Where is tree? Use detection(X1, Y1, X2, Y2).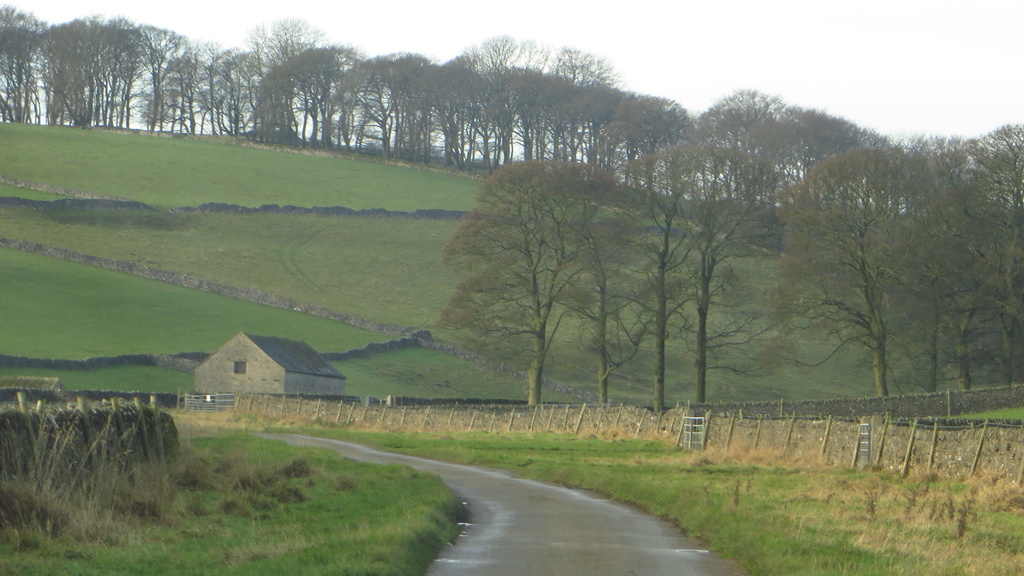
detection(0, 10, 47, 129).
